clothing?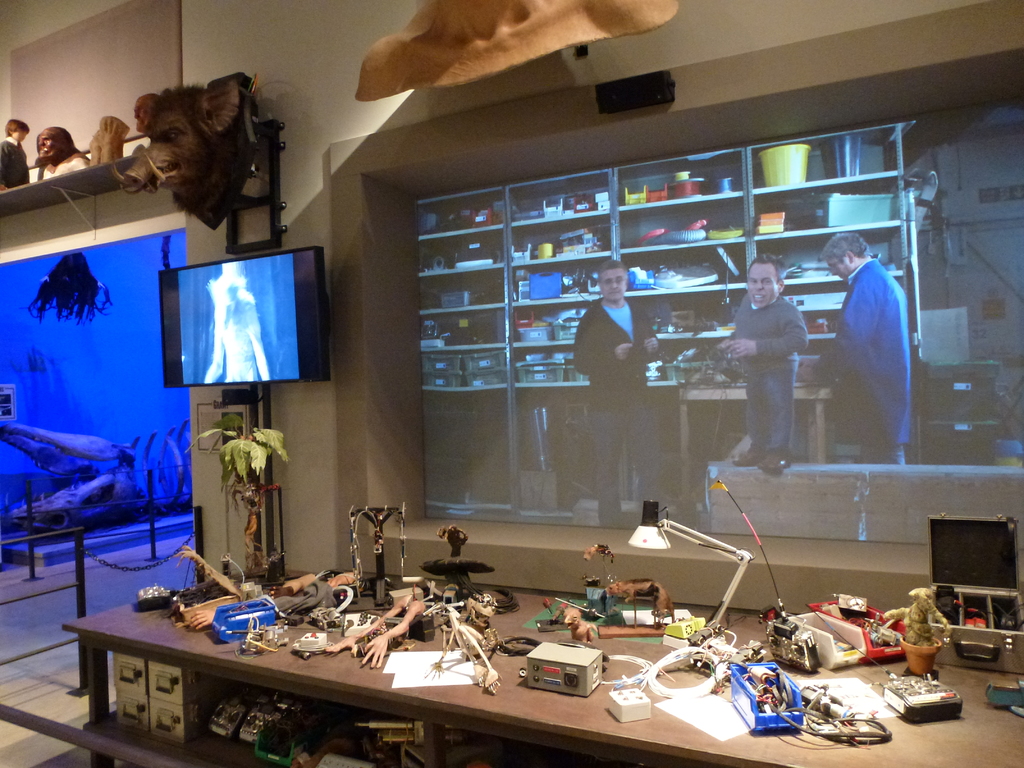
<region>0, 135, 31, 192</region>
